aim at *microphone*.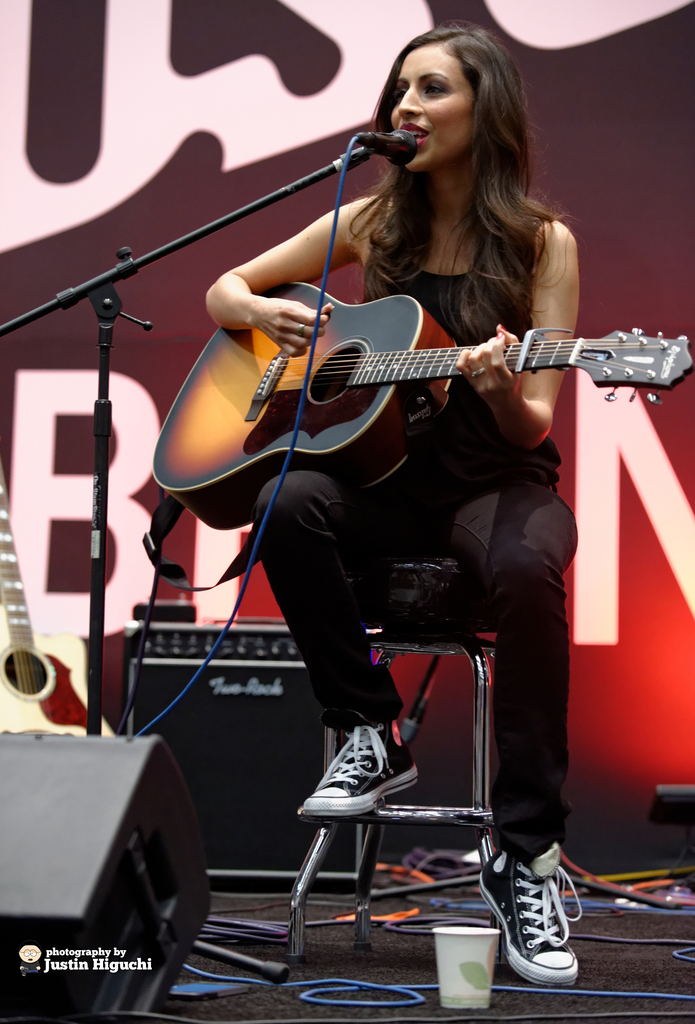
Aimed at locate(341, 100, 427, 180).
